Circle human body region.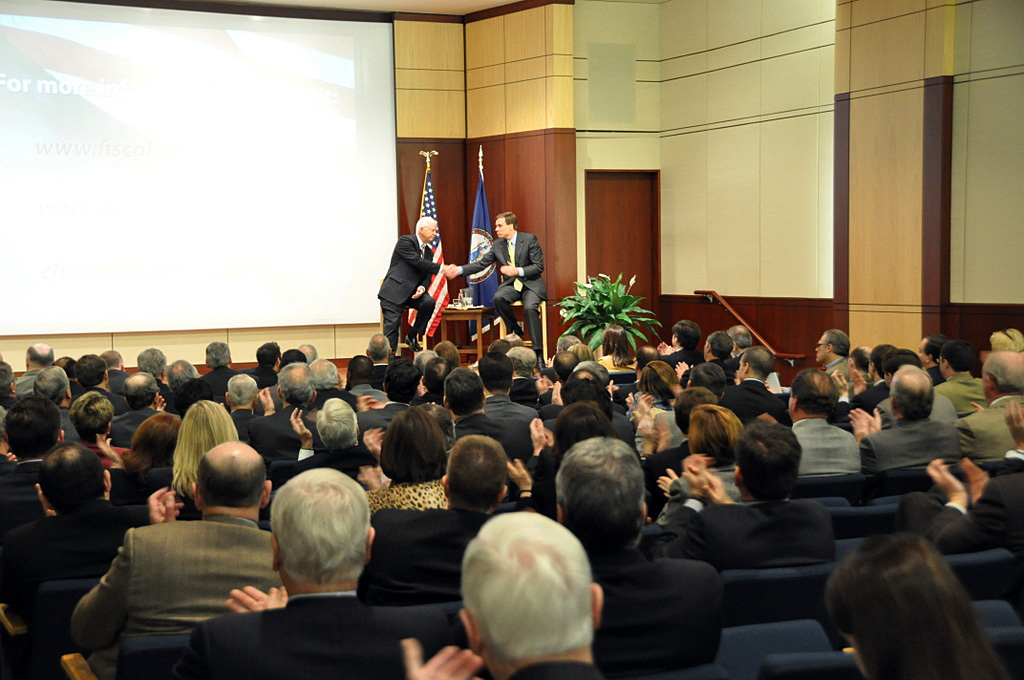
Region: <box>75,481,272,678</box>.
